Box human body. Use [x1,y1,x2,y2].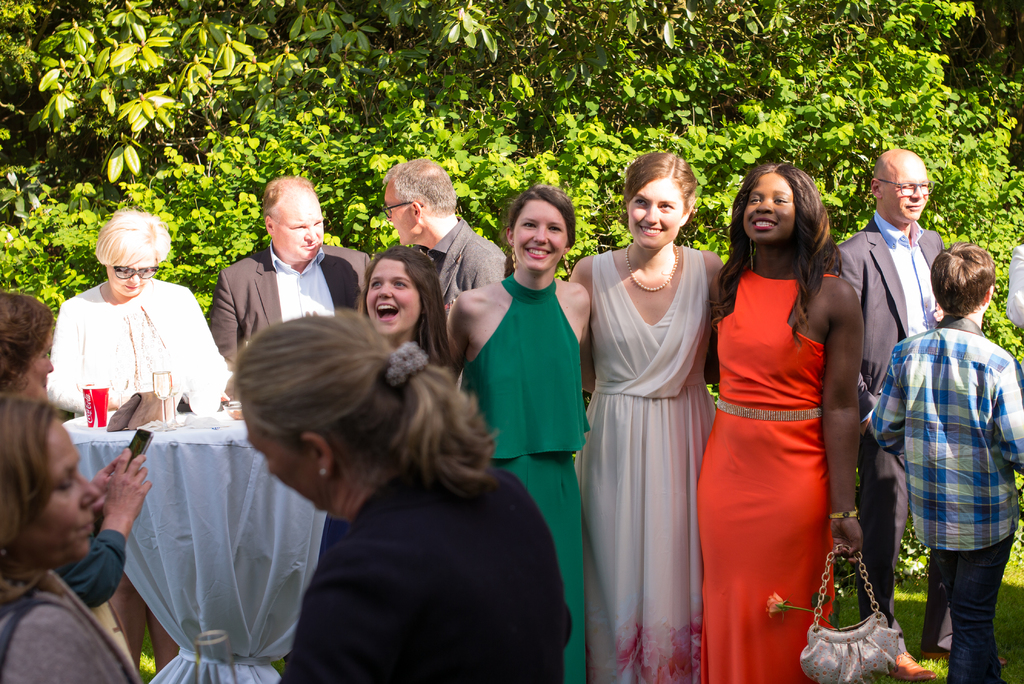
[45,277,231,422].
